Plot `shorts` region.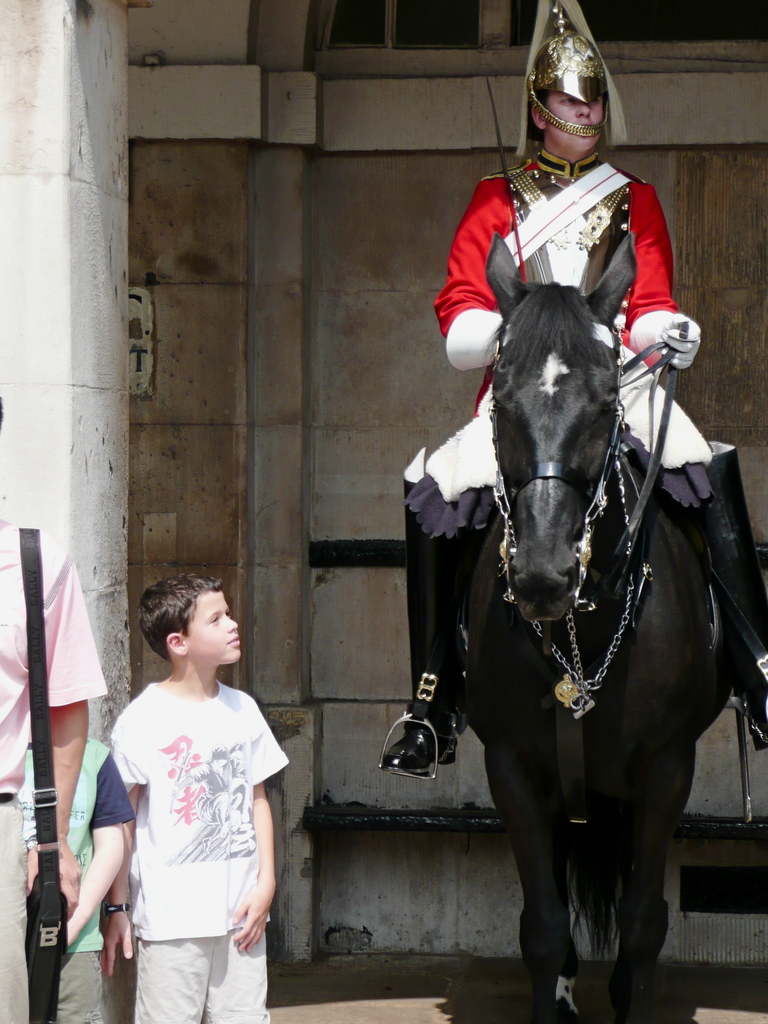
Plotted at pyautogui.locateOnScreen(135, 931, 271, 1023).
